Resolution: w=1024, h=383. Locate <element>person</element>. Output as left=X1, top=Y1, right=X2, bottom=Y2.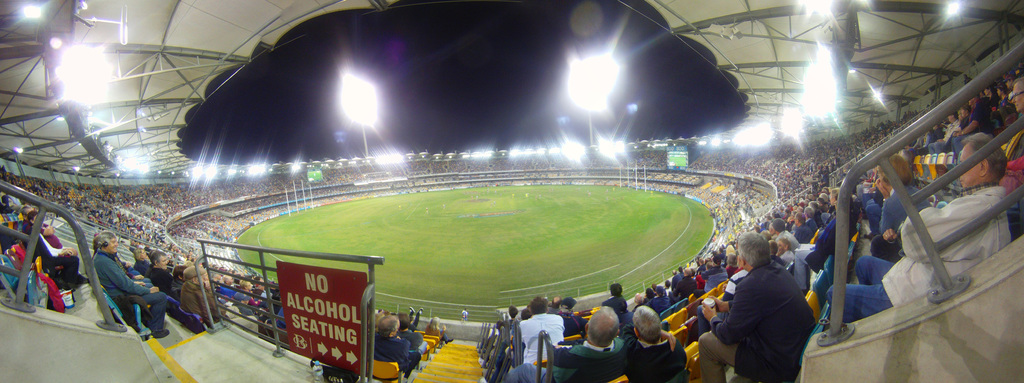
left=942, top=107, right=967, bottom=156.
